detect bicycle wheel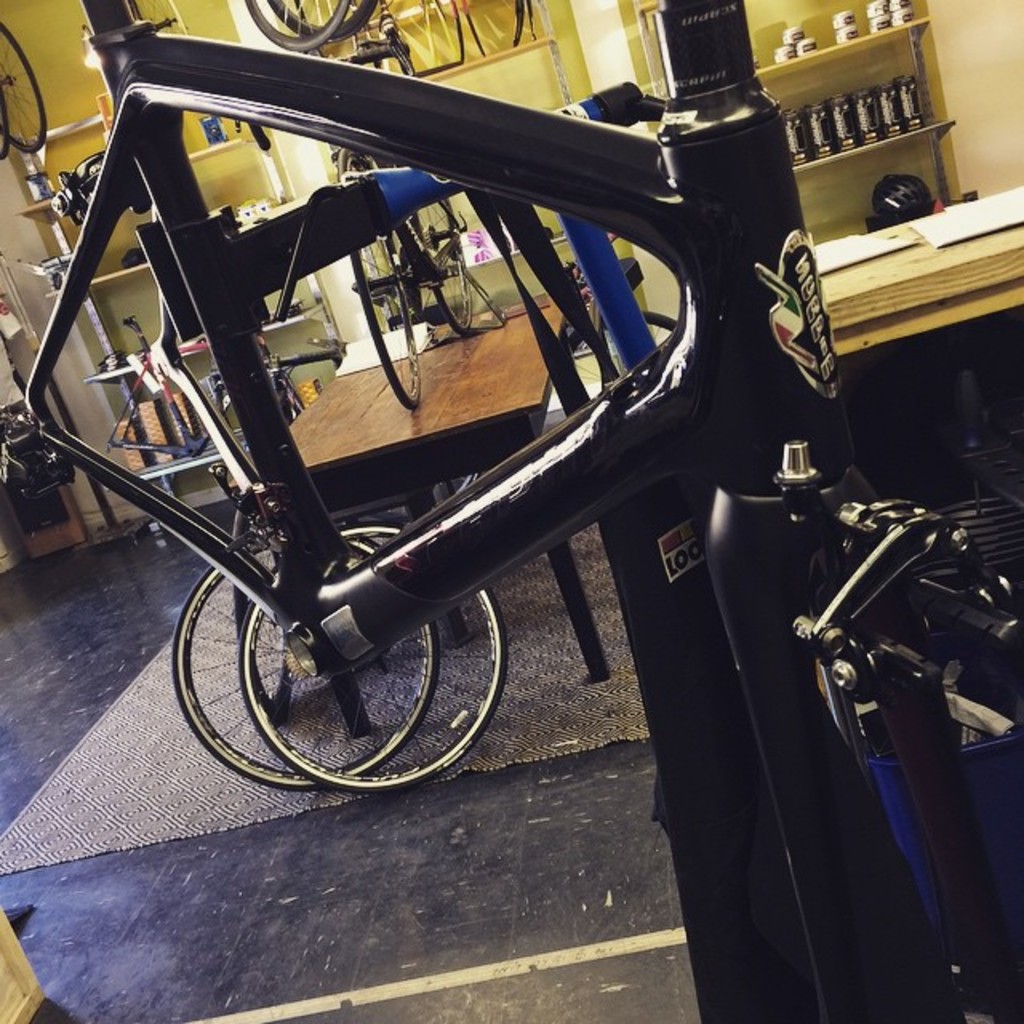
[left=0, top=26, right=46, bottom=154]
